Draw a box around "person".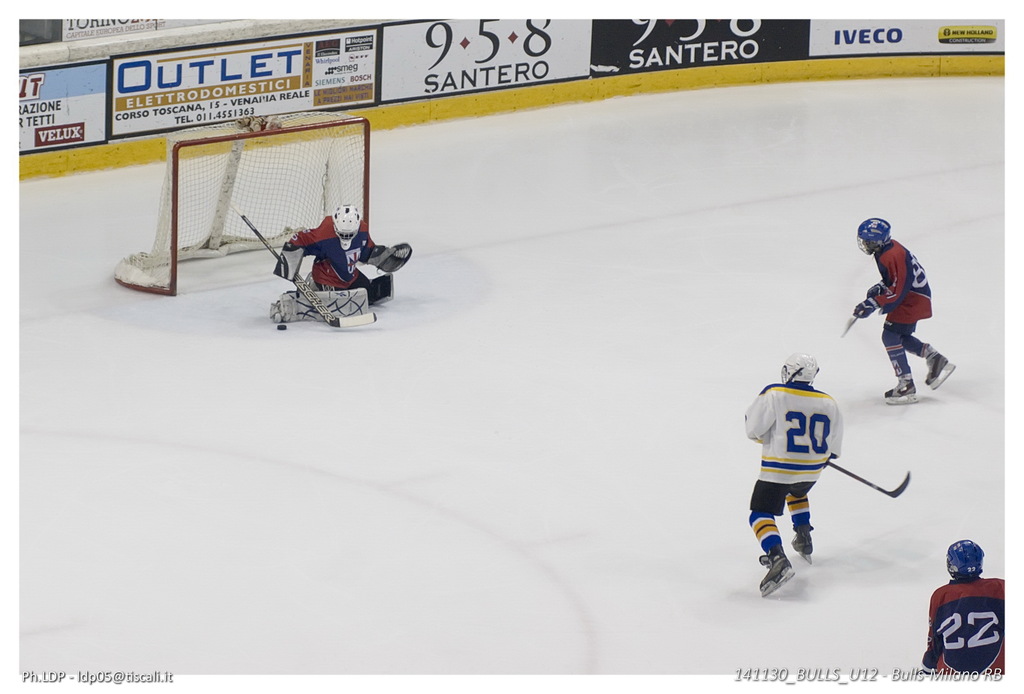
rect(851, 215, 958, 408).
